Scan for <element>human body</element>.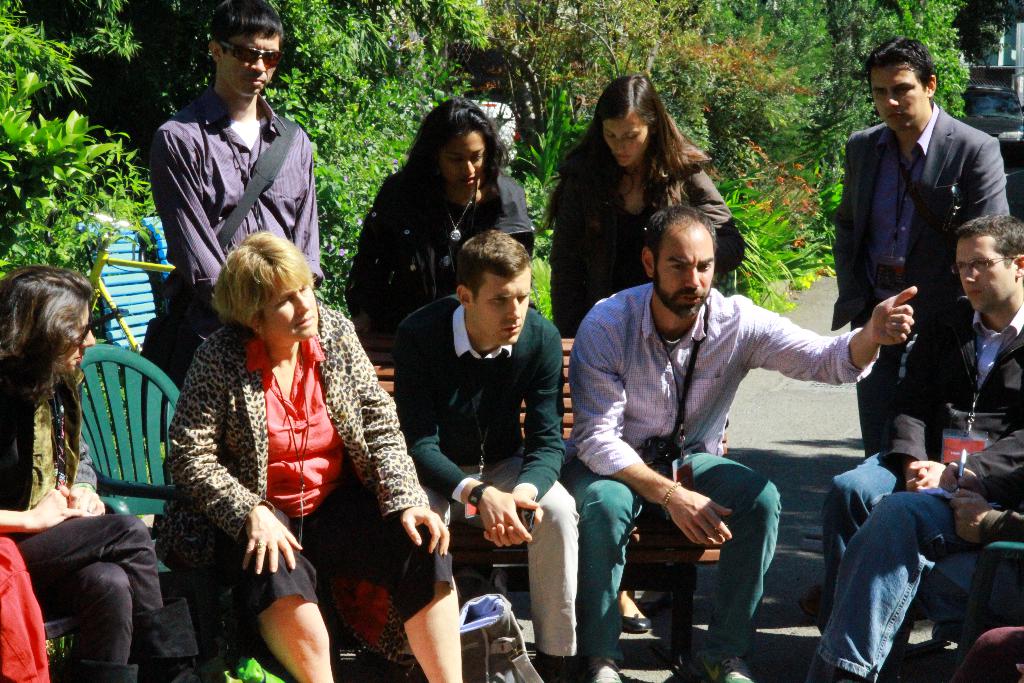
Scan result: [829, 101, 1009, 456].
